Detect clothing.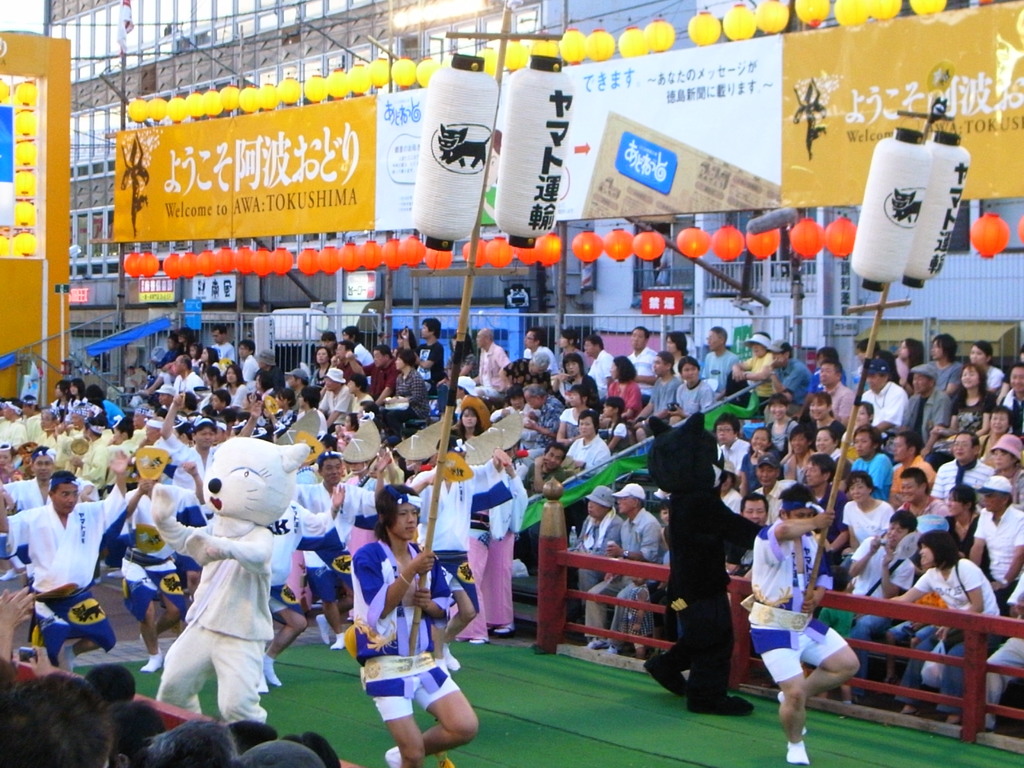
Detected at bbox(54, 432, 73, 461).
